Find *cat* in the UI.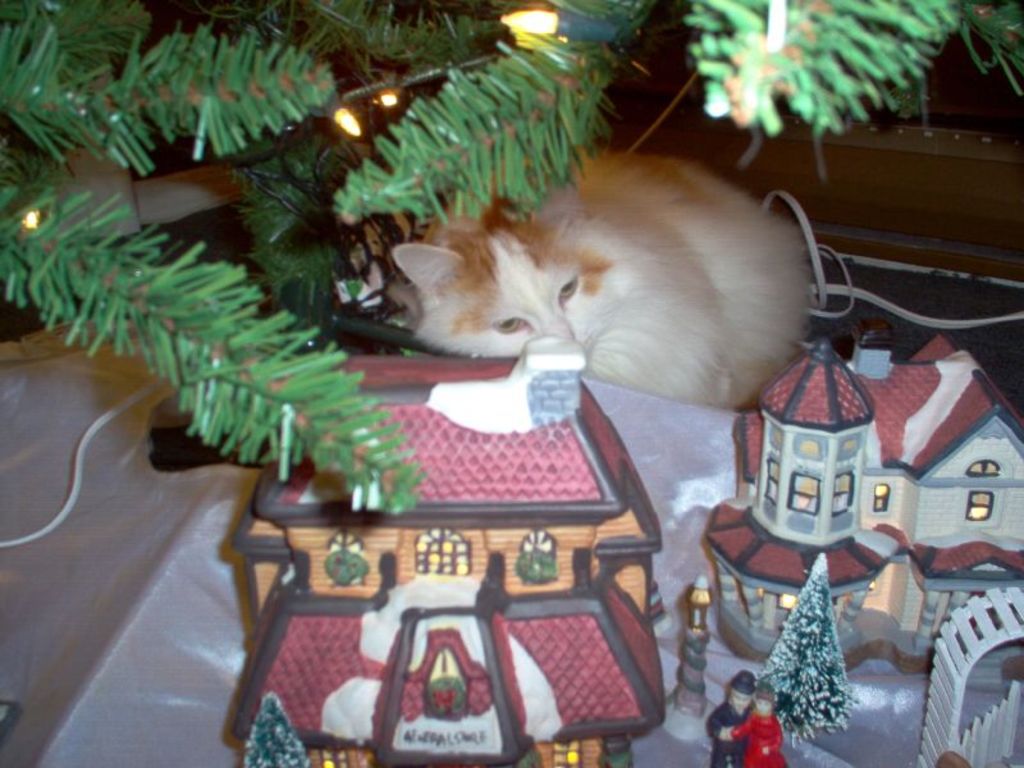
UI element at <box>381,146,823,412</box>.
